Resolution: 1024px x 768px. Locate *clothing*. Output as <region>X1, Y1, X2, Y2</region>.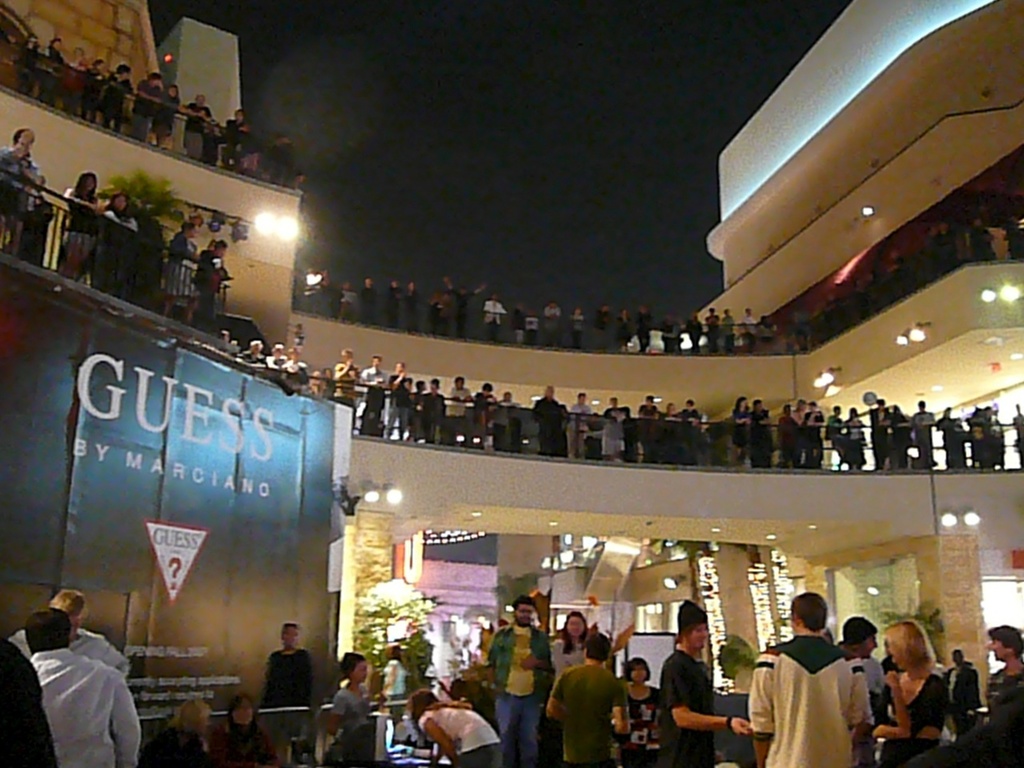
<region>1014, 412, 1023, 468</region>.
